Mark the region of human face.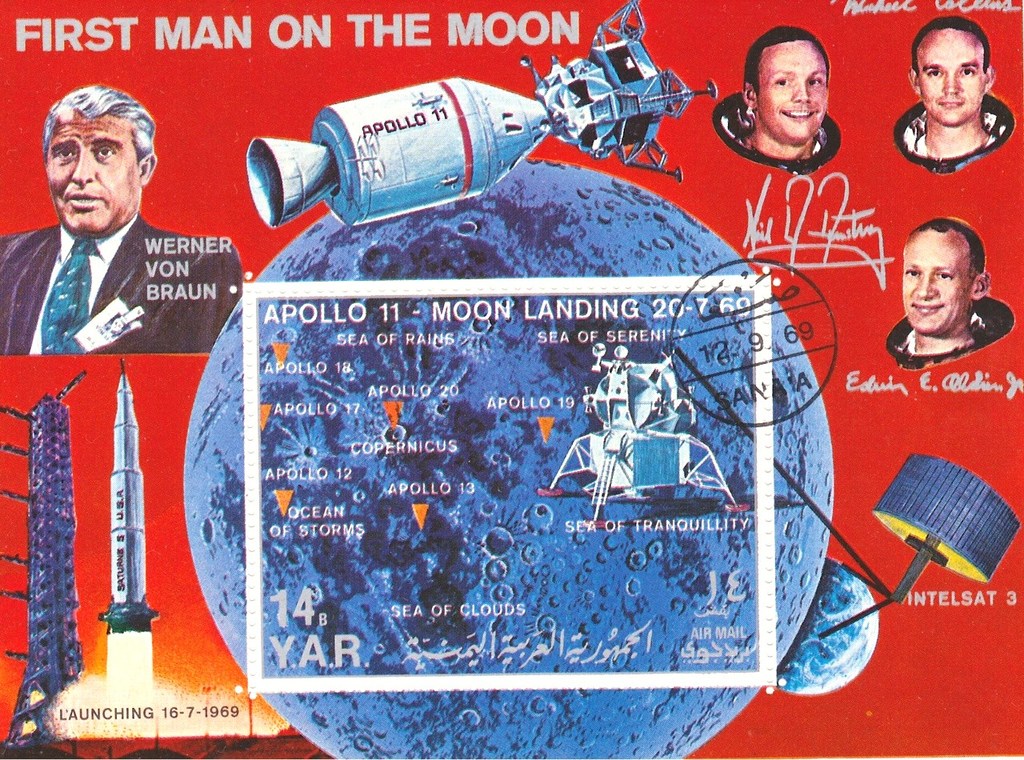
Region: {"left": 760, "top": 36, "right": 829, "bottom": 139}.
